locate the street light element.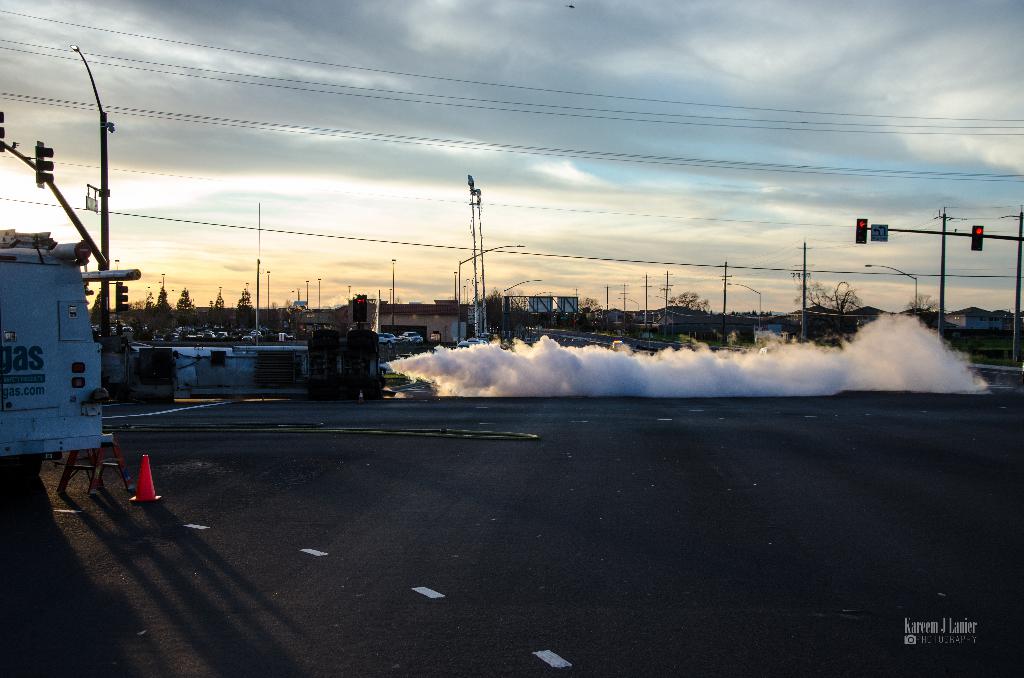
Element bbox: (x1=346, y1=283, x2=351, y2=299).
